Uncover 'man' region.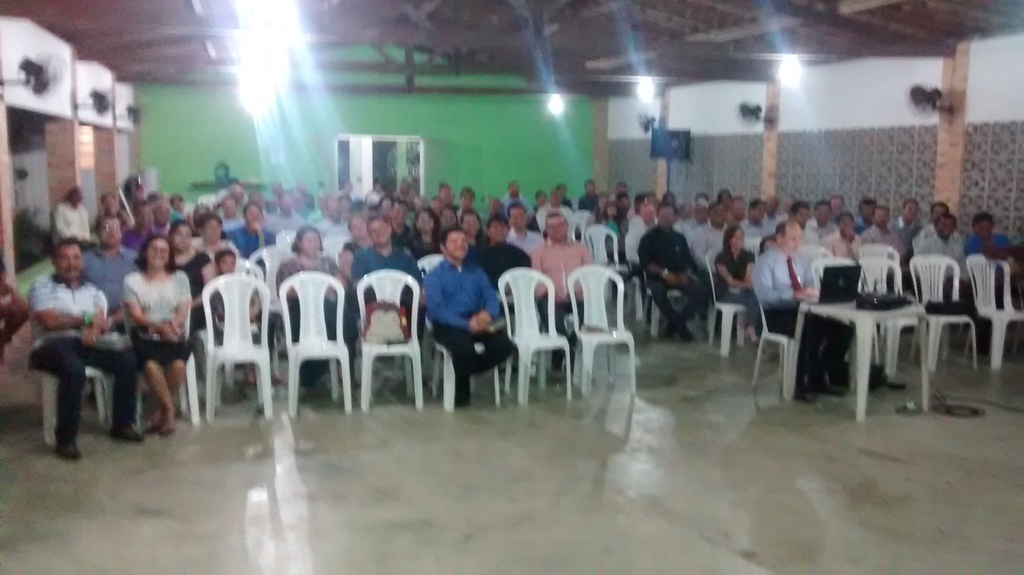
Uncovered: [616, 190, 631, 220].
